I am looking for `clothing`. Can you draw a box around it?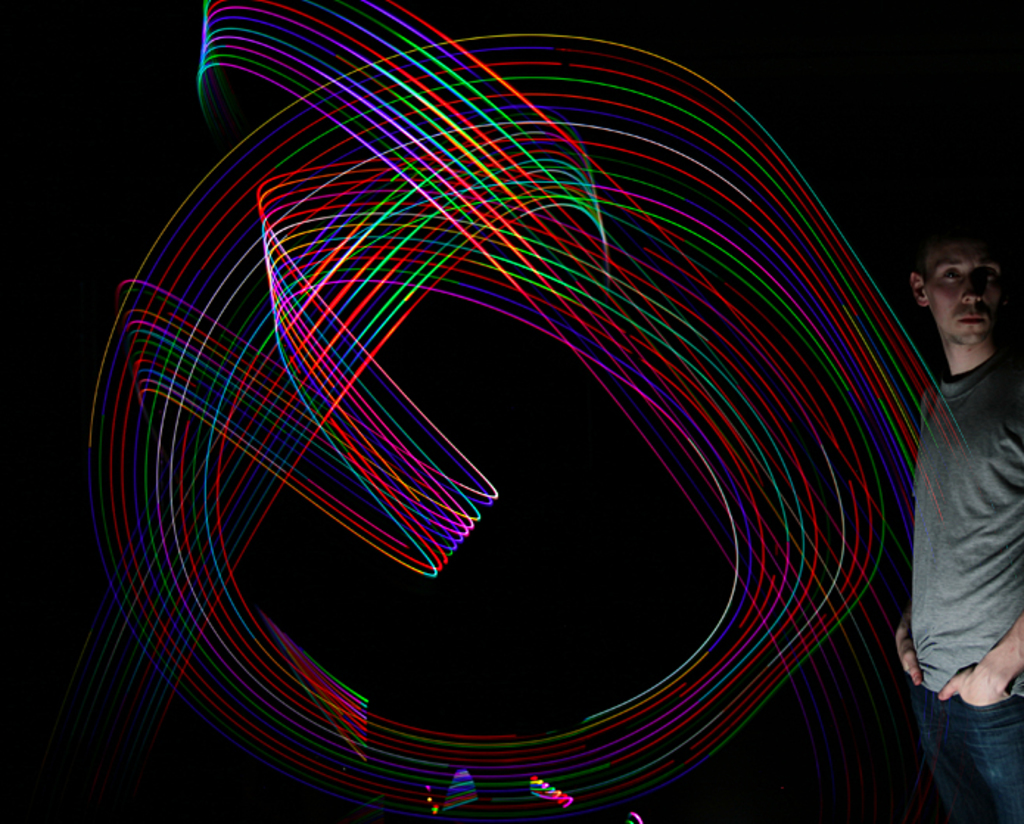
Sure, the bounding box is <region>894, 246, 1023, 753</region>.
